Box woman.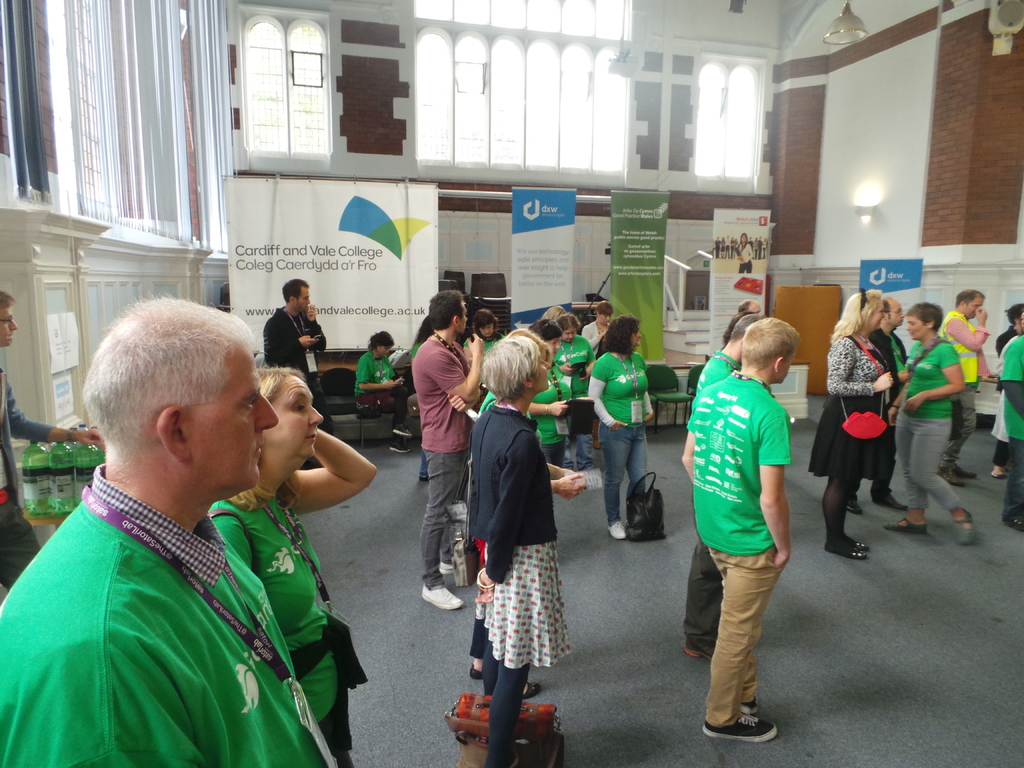
206 365 378 763.
